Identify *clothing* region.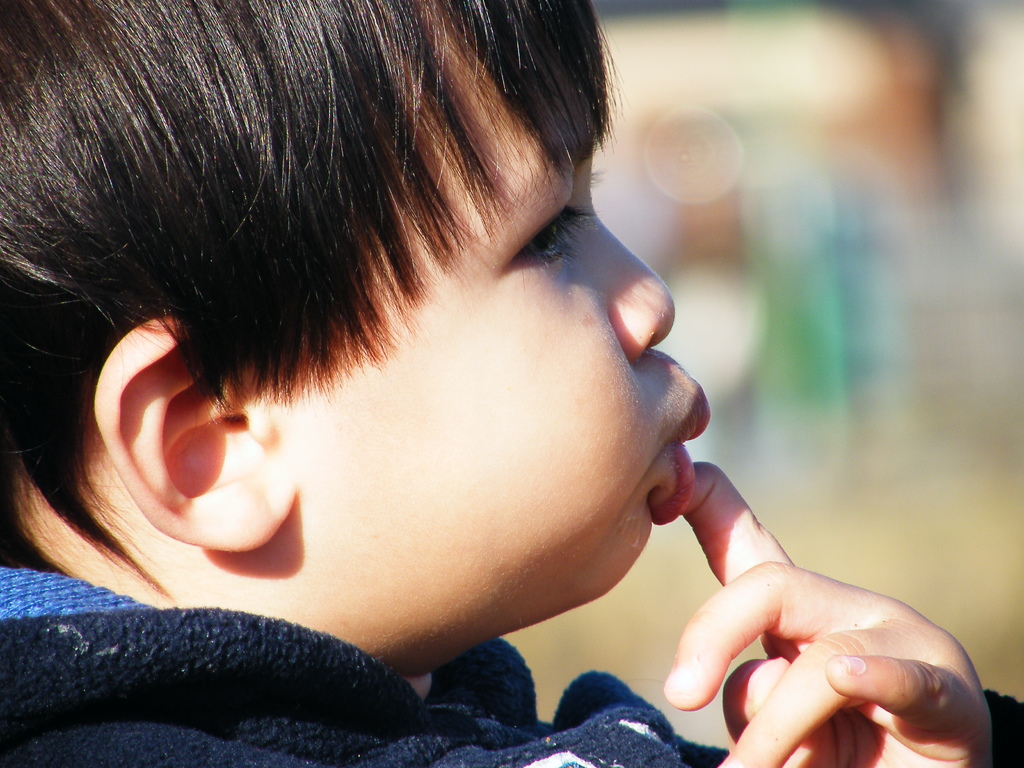
Region: x1=0 y1=552 x2=641 y2=750.
